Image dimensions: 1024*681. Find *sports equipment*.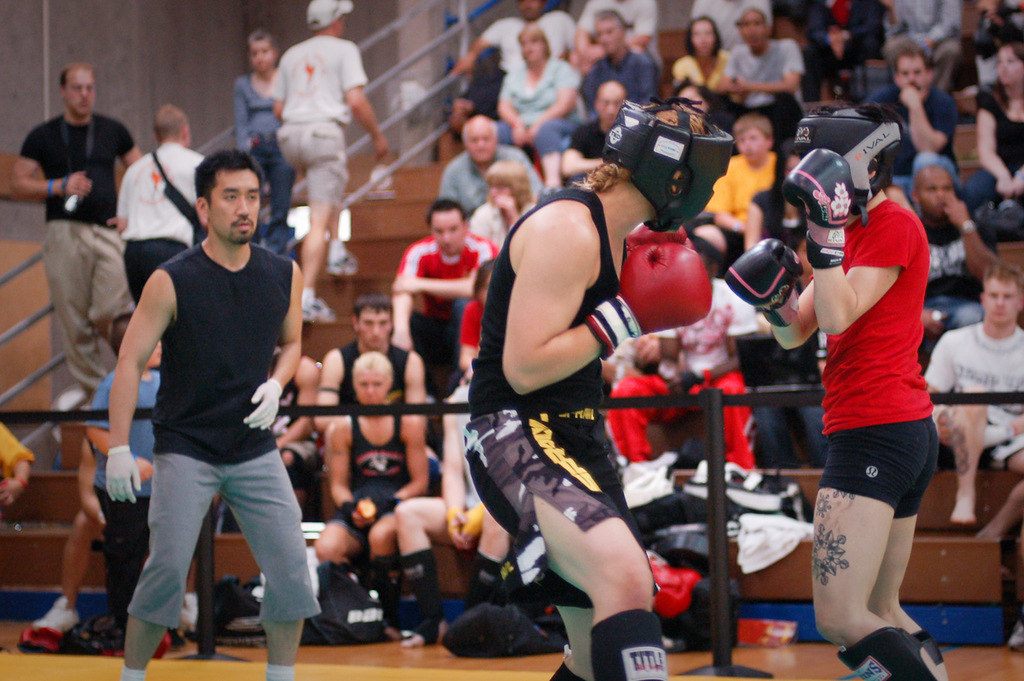
pyautogui.locateOnScreen(598, 101, 737, 230).
